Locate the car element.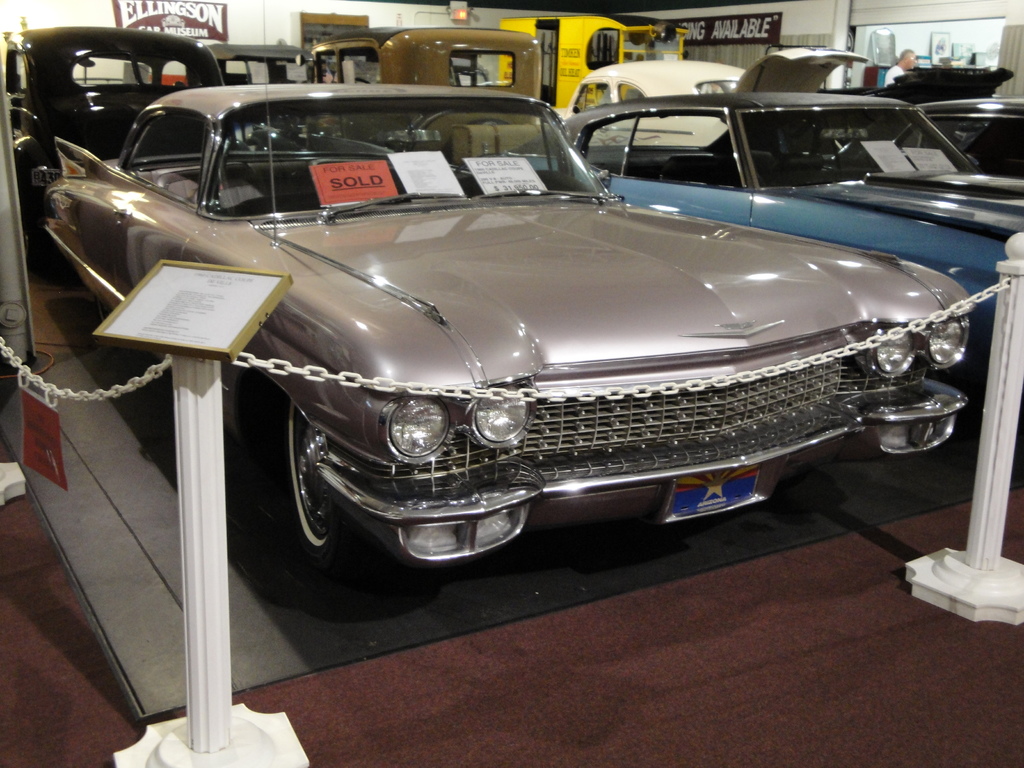
Element bbox: <box>863,97,1023,176</box>.
